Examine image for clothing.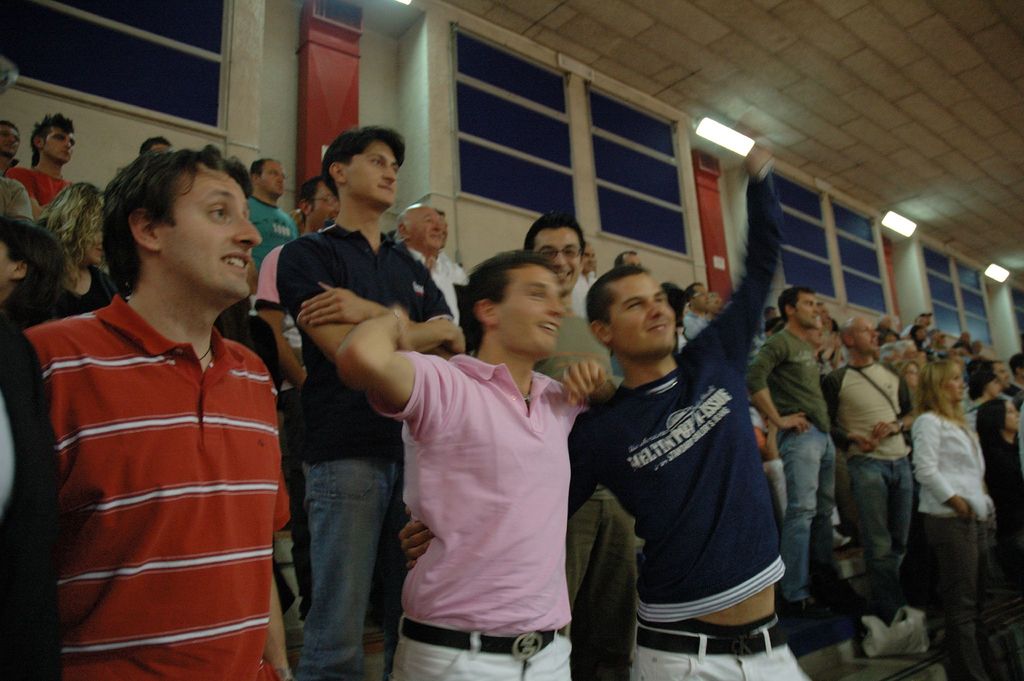
Examination result: 33/250/296/671.
